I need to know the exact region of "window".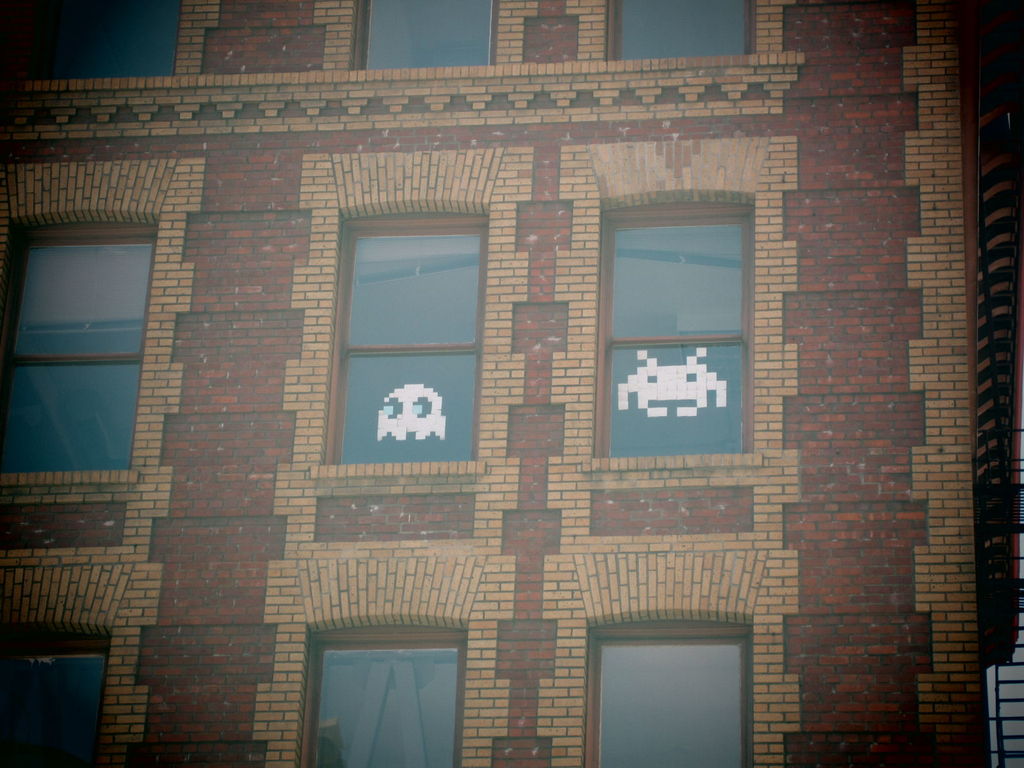
Region: select_region(0, 623, 102, 767).
